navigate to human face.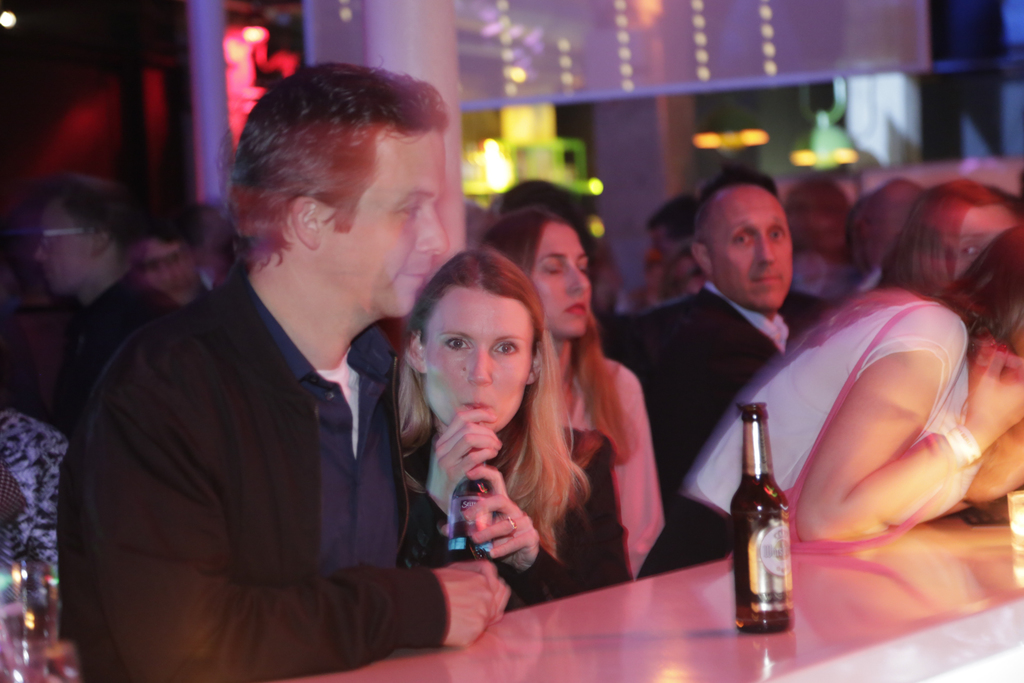
Navigation target: left=136, top=241, right=204, bottom=305.
